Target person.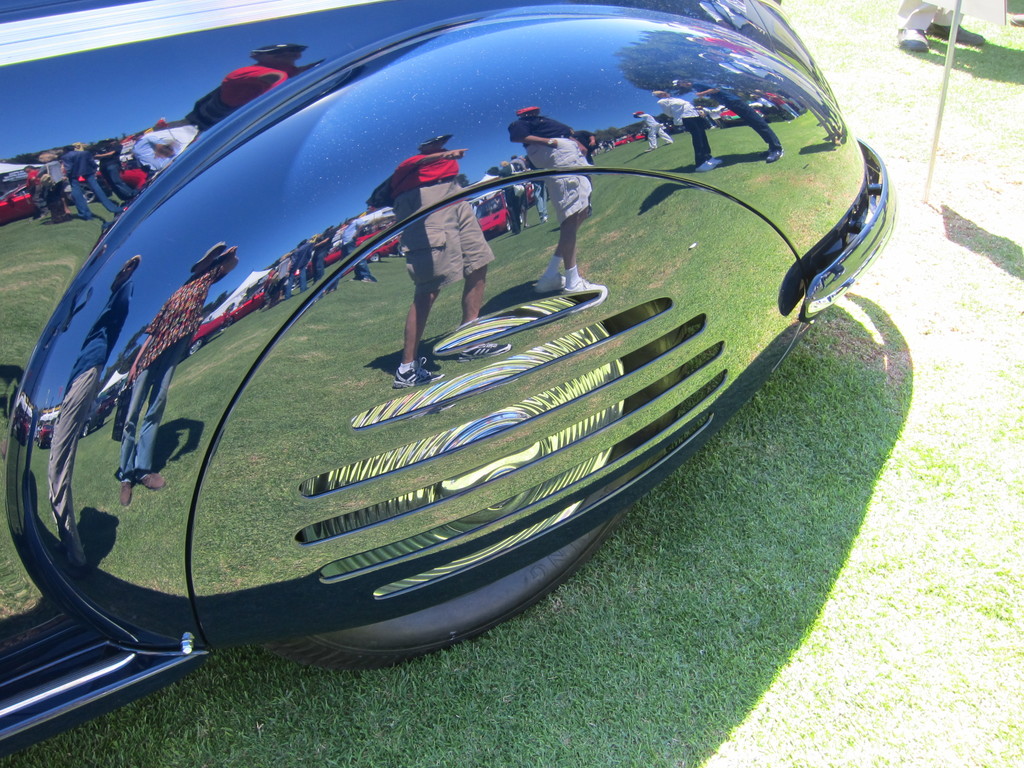
Target region: select_region(95, 132, 135, 203).
